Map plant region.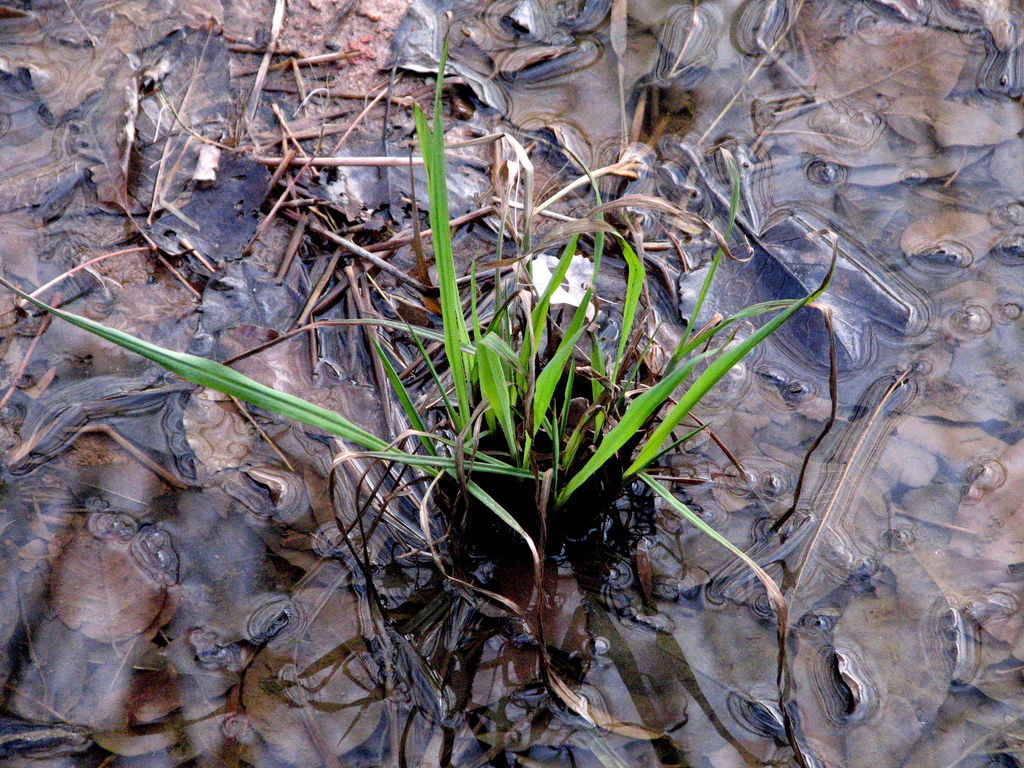
Mapped to bbox=[0, 3, 847, 733].
